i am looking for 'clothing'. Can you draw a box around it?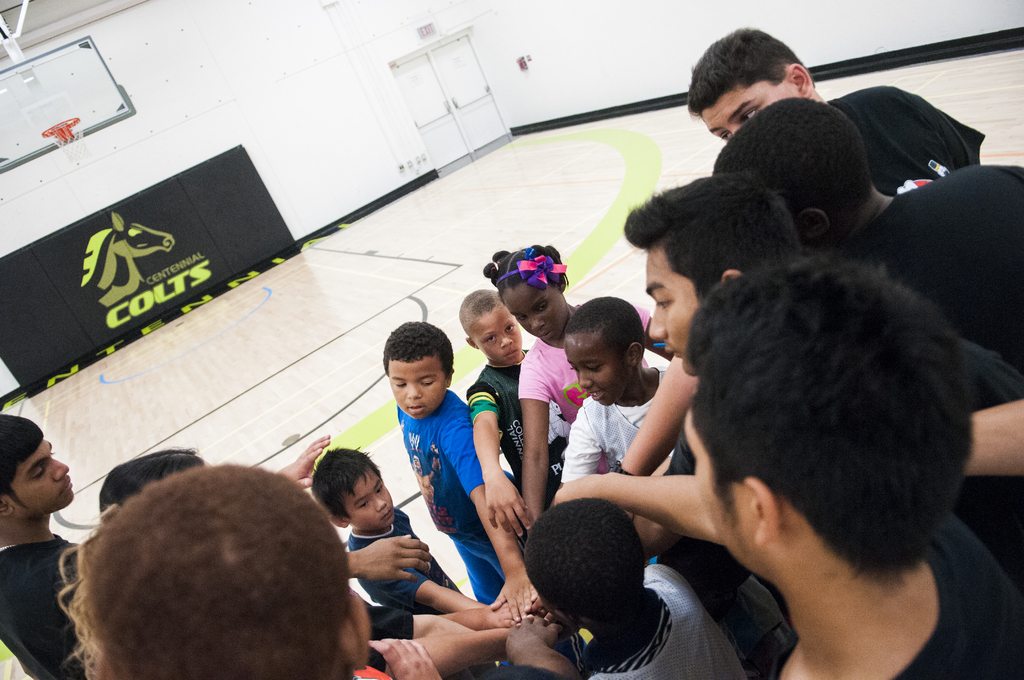
Sure, the bounding box is {"left": 816, "top": 97, "right": 988, "bottom": 201}.
